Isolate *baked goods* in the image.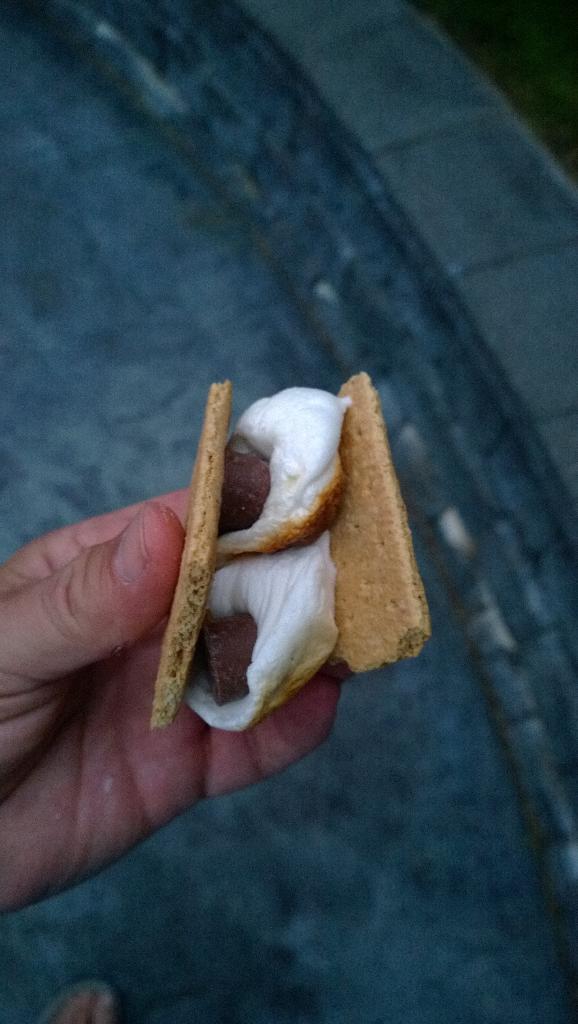
Isolated region: left=153, top=379, right=234, bottom=730.
